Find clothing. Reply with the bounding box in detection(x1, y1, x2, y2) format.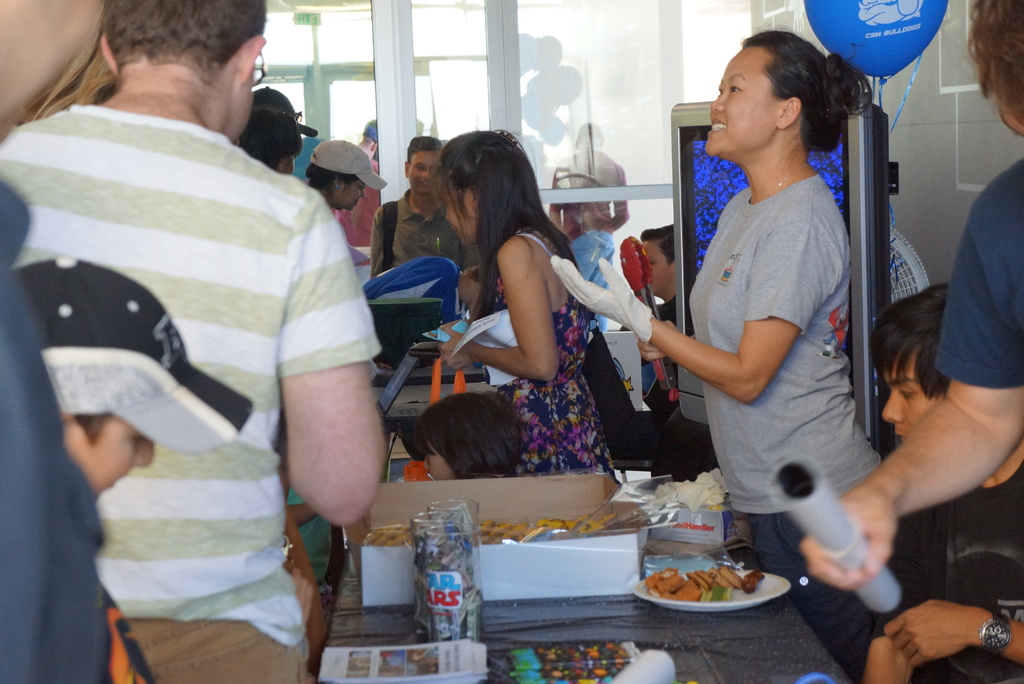
detection(548, 145, 626, 336).
